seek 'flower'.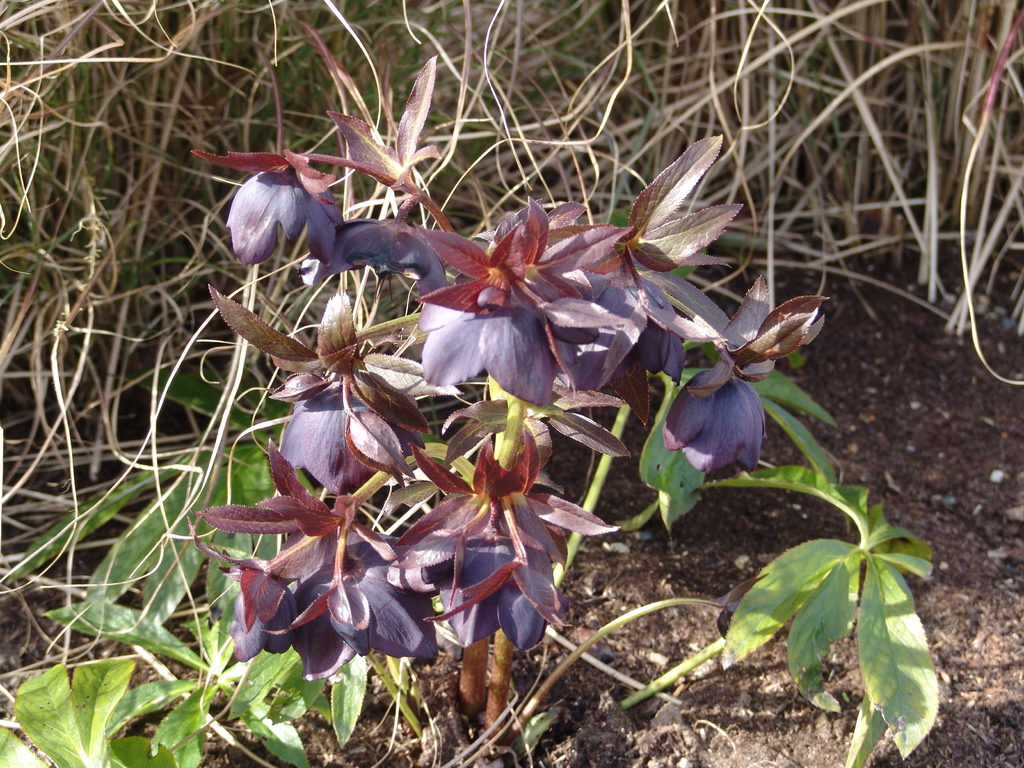
pyautogui.locateOnScreen(221, 163, 343, 268).
